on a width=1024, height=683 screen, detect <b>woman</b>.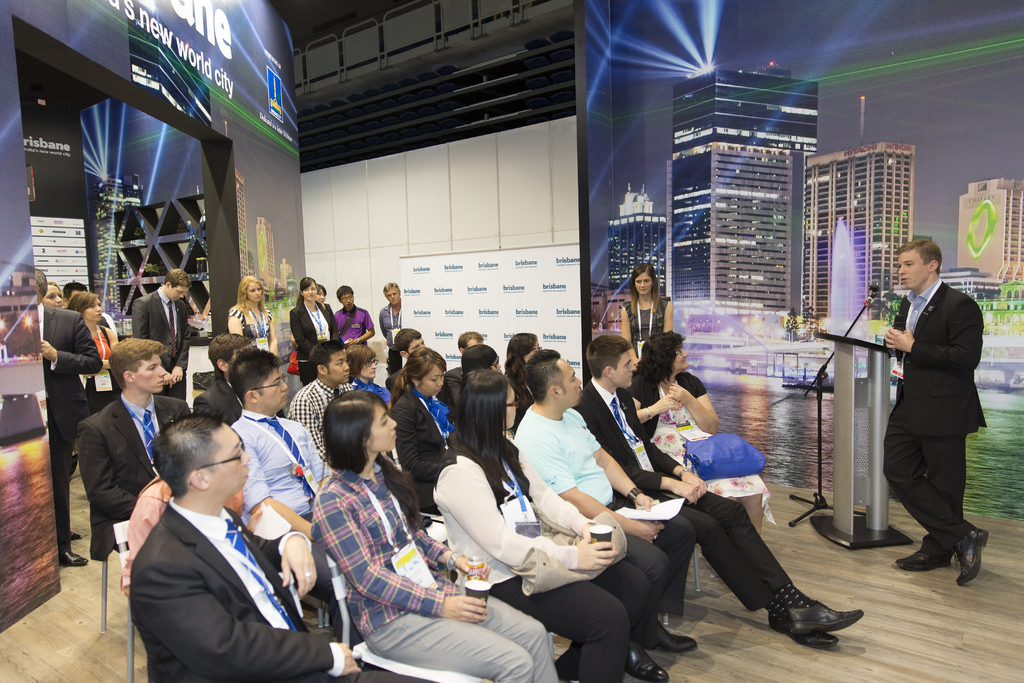
bbox=(286, 277, 339, 383).
